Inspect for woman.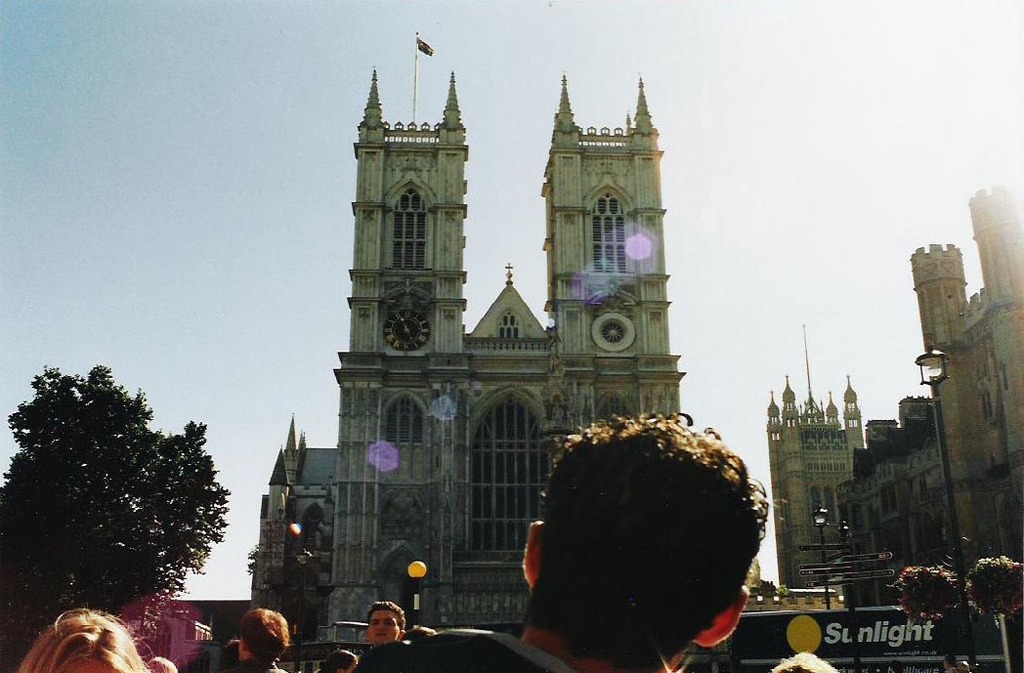
Inspection: <region>314, 647, 358, 672</region>.
